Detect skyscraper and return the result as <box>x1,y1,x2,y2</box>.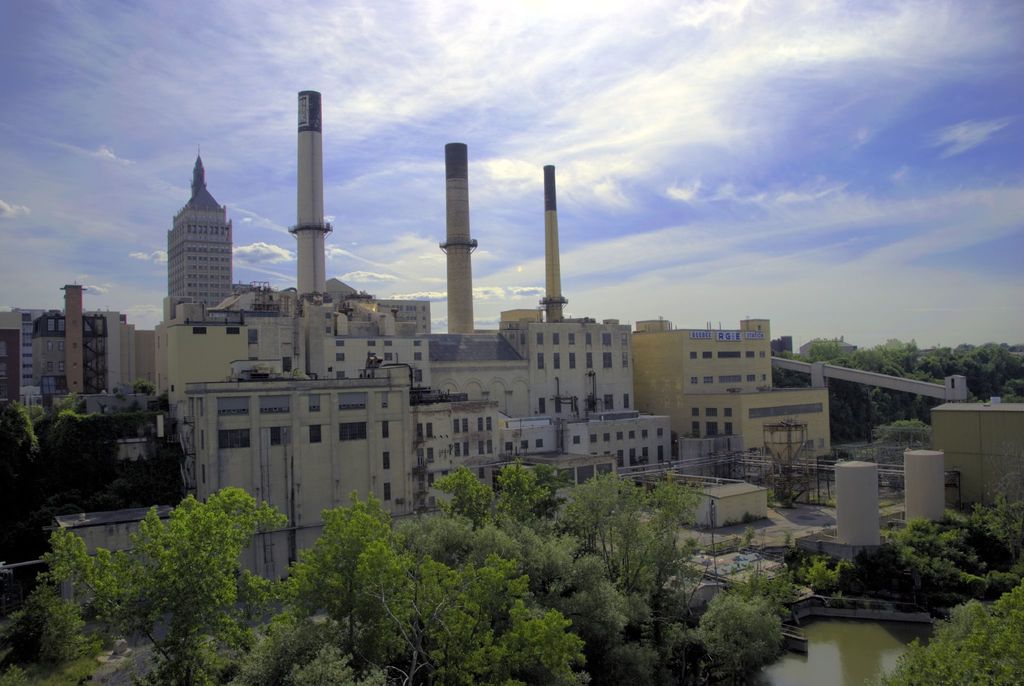
<box>169,145,234,311</box>.
